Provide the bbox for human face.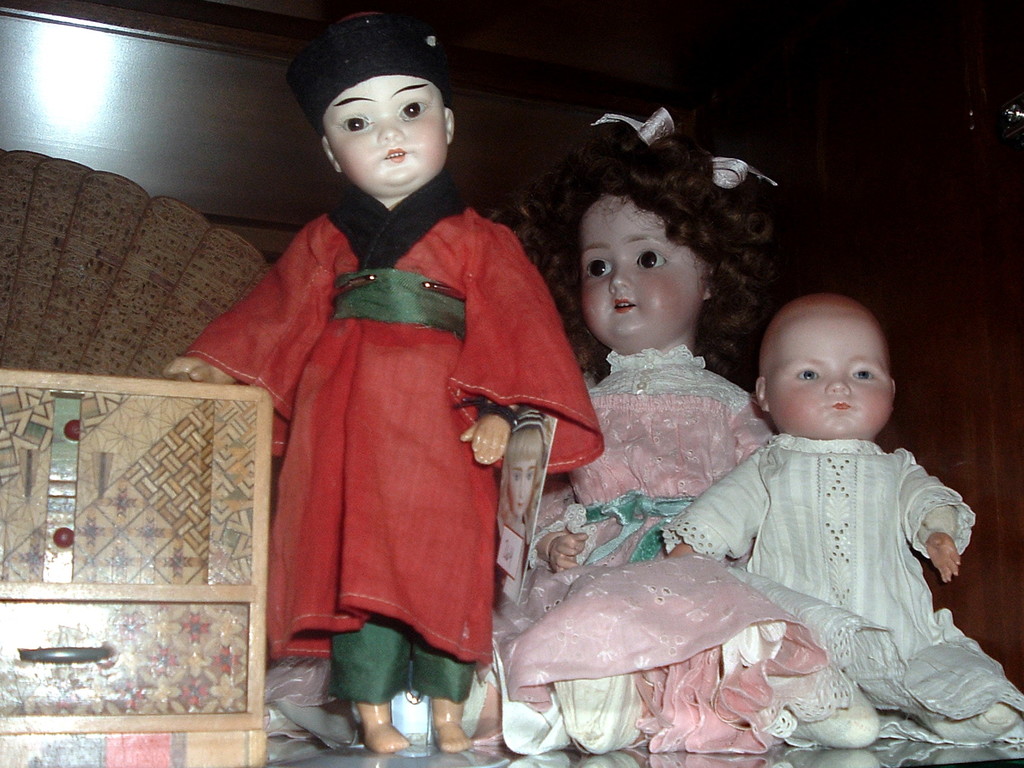
[323,74,445,198].
